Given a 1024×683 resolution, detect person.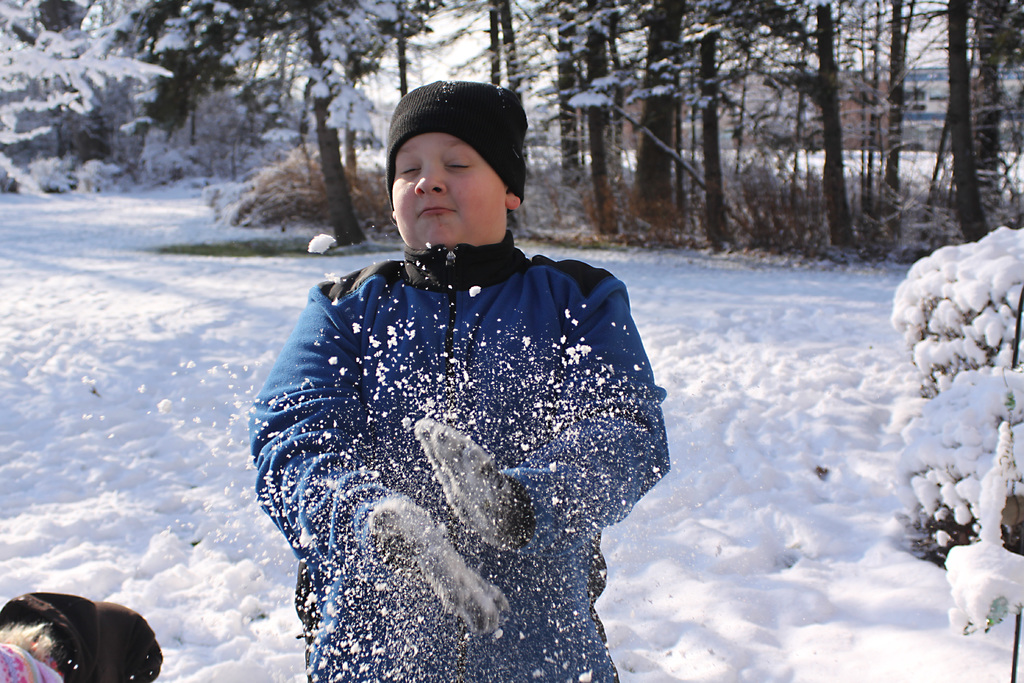
select_region(2, 588, 162, 682).
